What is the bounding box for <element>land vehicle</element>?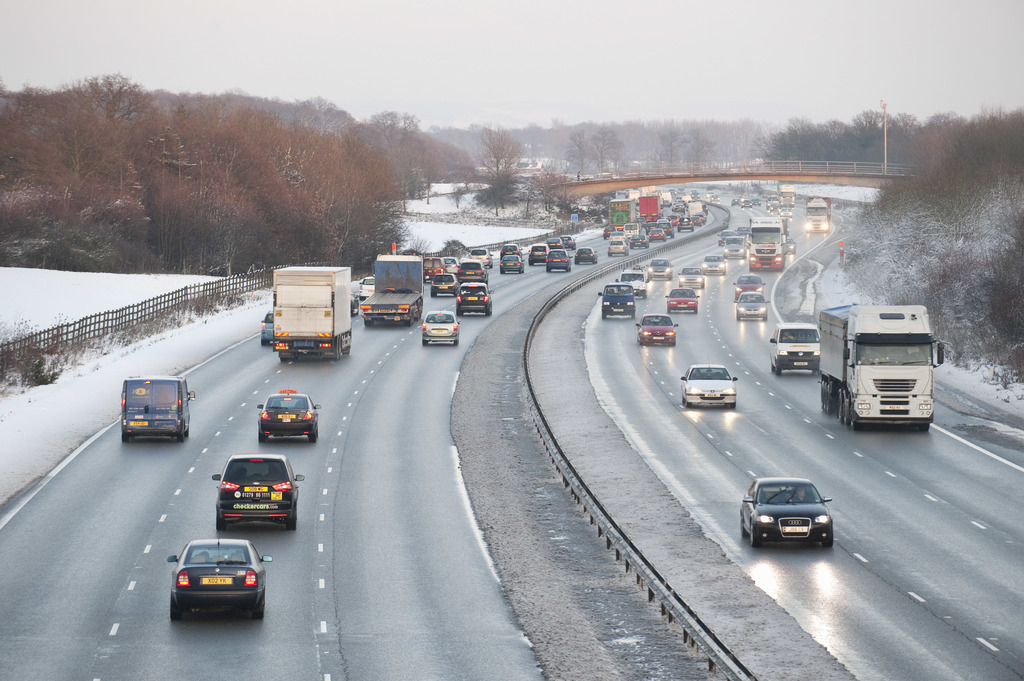
left=749, top=216, right=788, bottom=271.
